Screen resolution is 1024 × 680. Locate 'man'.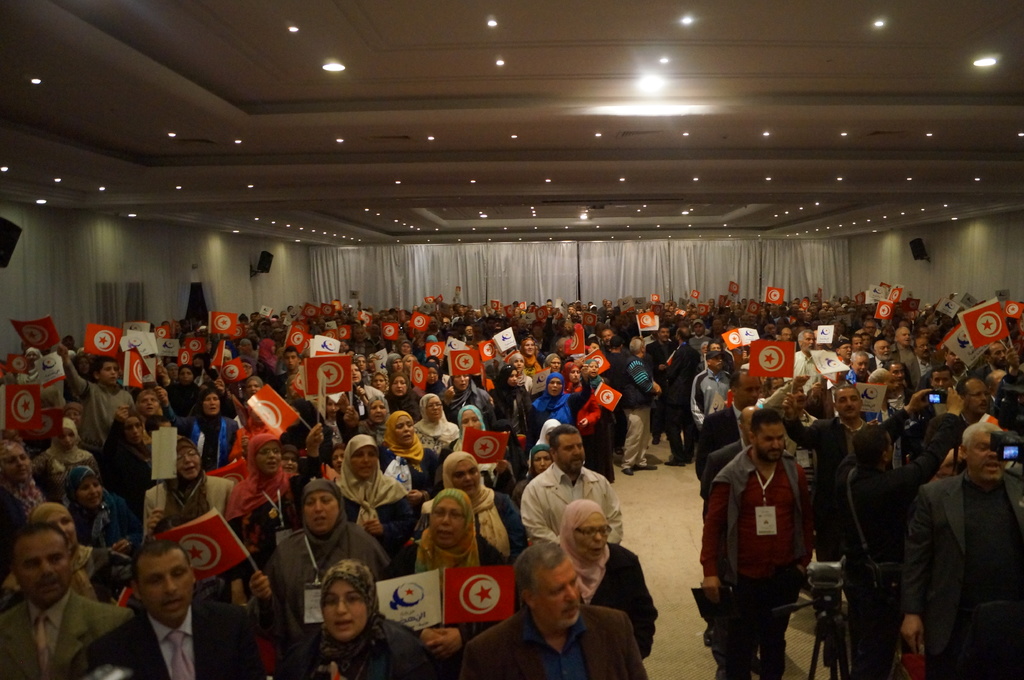
x1=900, y1=423, x2=1023, y2=679.
